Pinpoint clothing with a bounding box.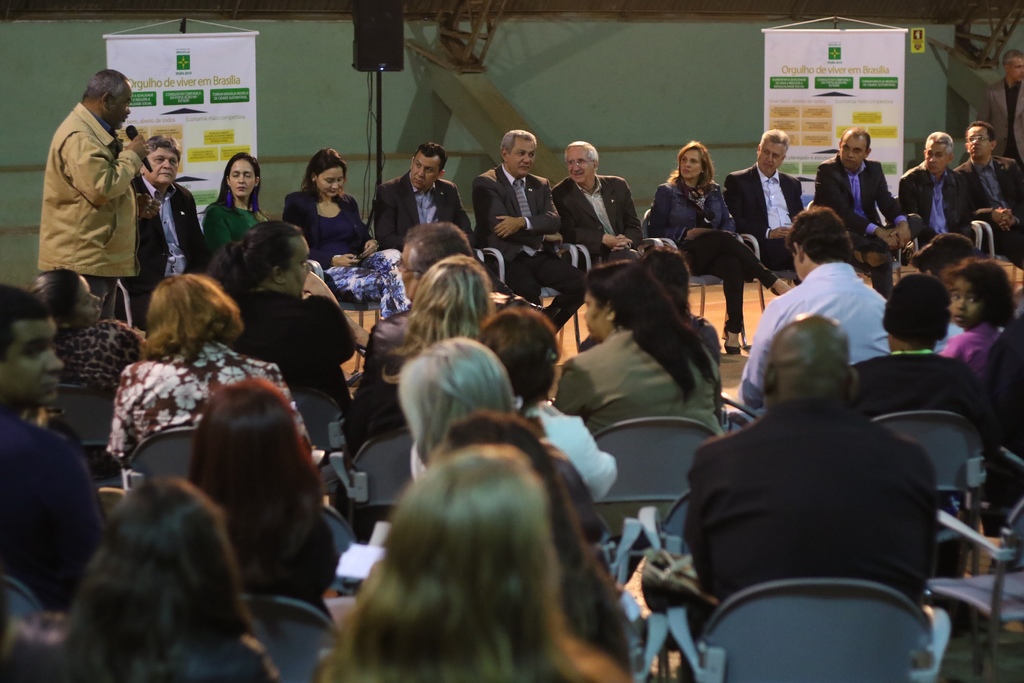
pyautogui.locateOnScreen(204, 199, 269, 251).
